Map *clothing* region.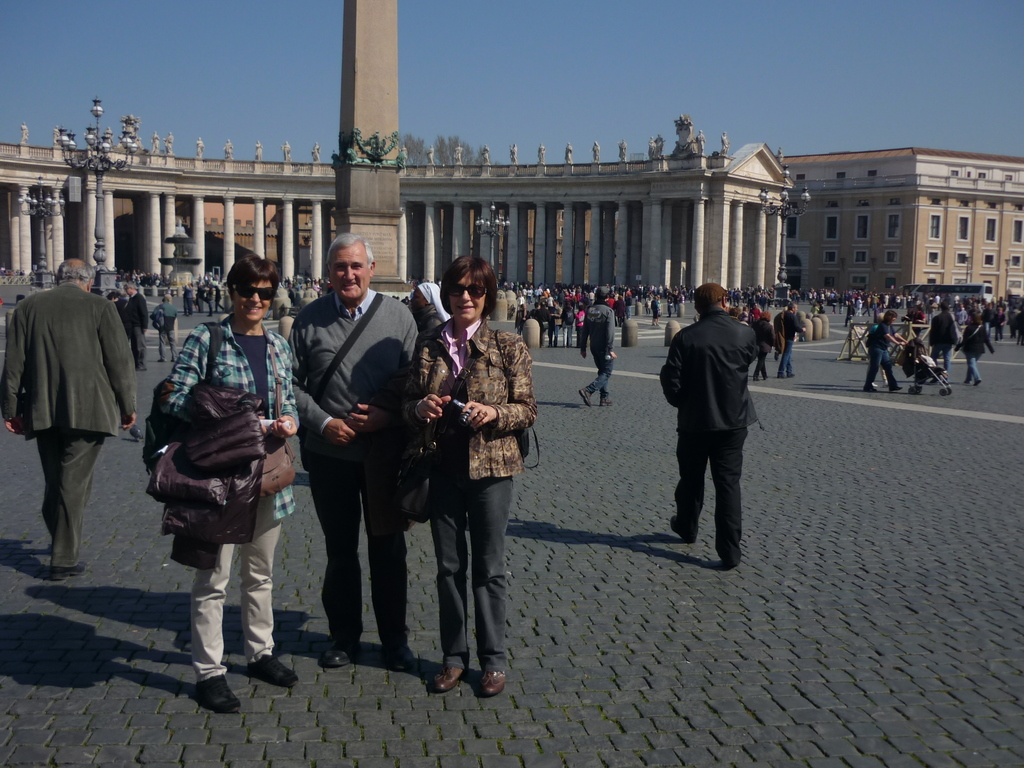
Mapped to select_region(652, 299, 659, 316).
